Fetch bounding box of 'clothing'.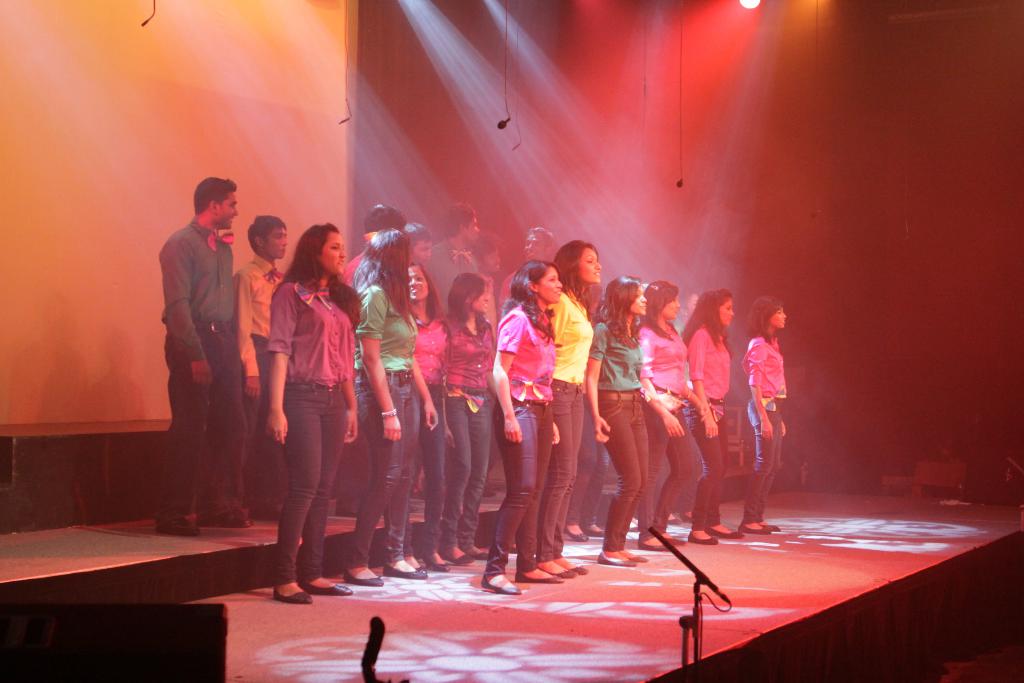
Bbox: (left=408, top=313, right=447, bottom=556).
